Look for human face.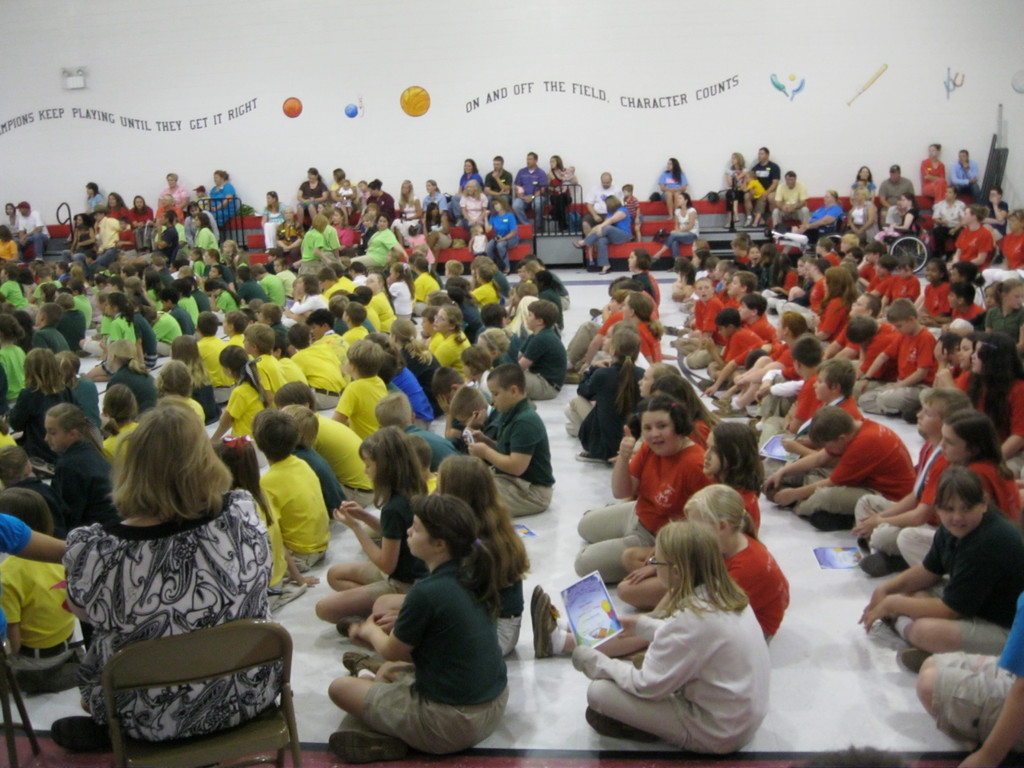
Found: crop(465, 161, 474, 172).
